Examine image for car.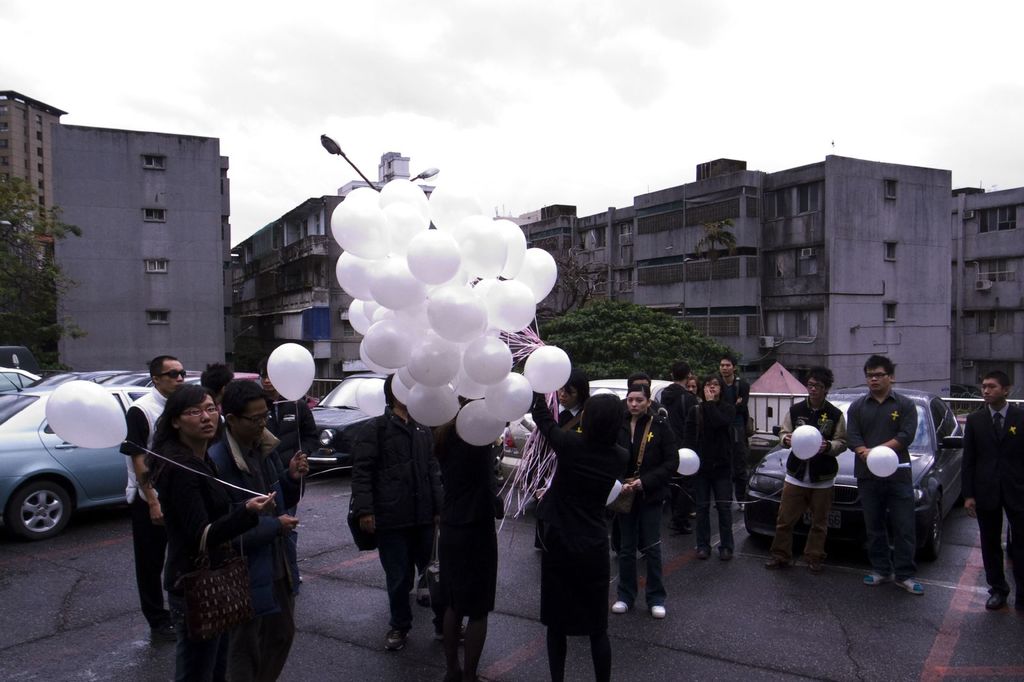
Examination result: [x1=744, y1=381, x2=973, y2=571].
